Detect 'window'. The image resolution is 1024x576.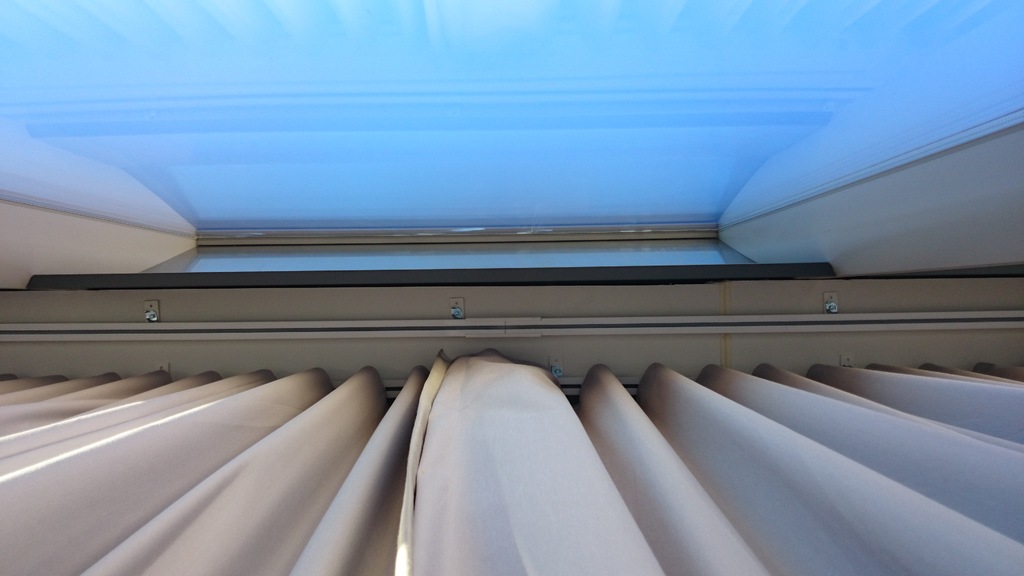
Rect(150, 234, 751, 273).
